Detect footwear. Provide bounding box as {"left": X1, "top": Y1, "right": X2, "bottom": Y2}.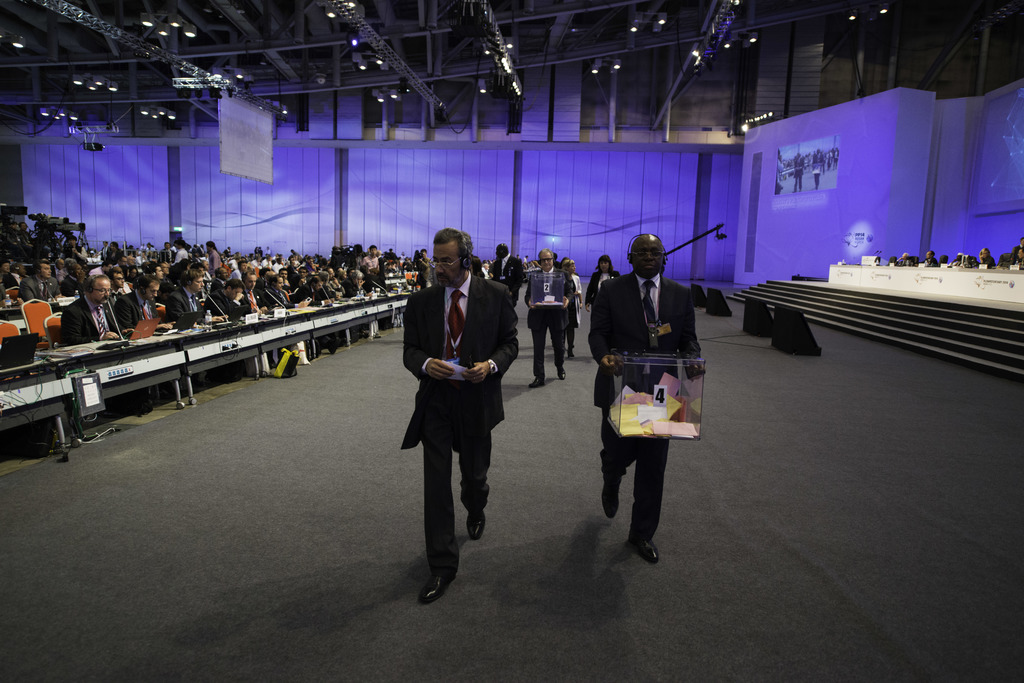
{"left": 629, "top": 537, "right": 660, "bottom": 565}.
